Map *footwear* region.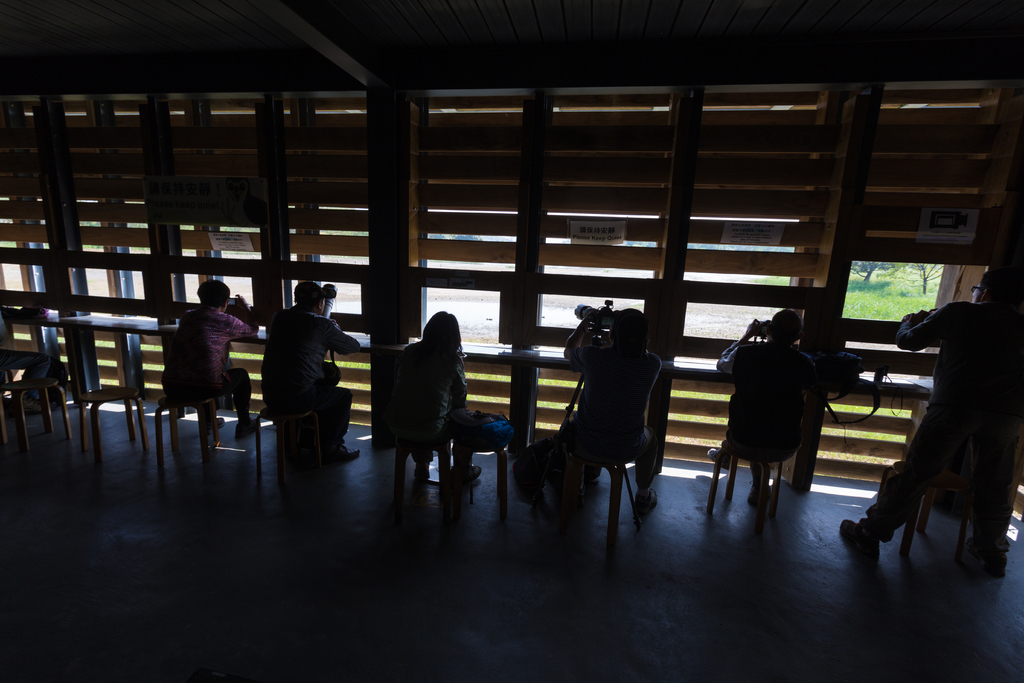
Mapped to [x1=635, y1=487, x2=662, y2=516].
